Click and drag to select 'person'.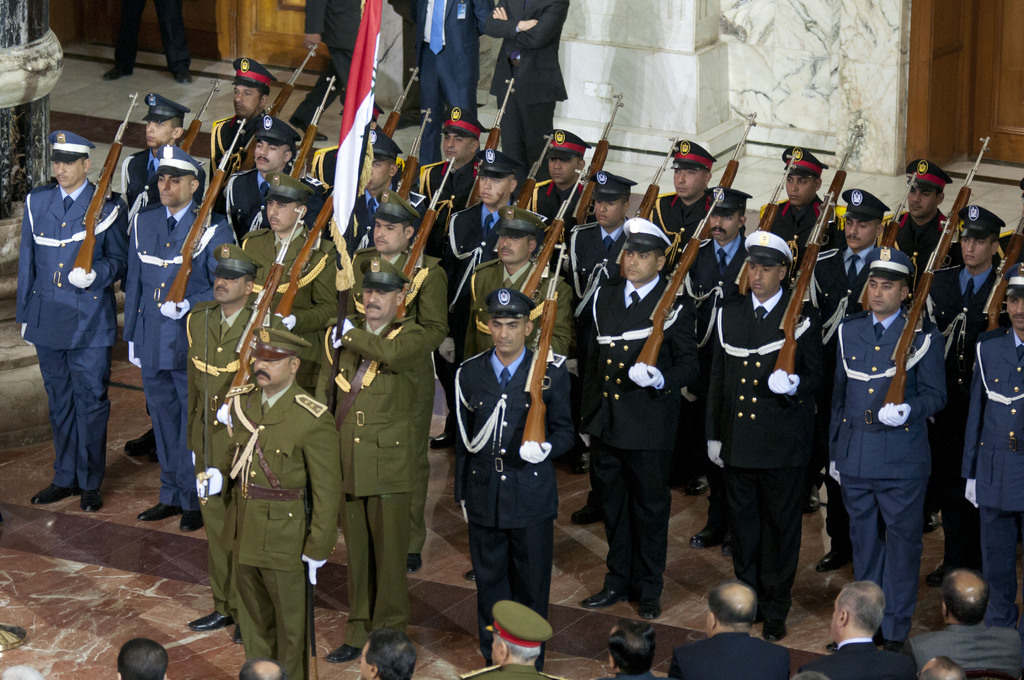
Selection: locate(668, 165, 753, 327).
